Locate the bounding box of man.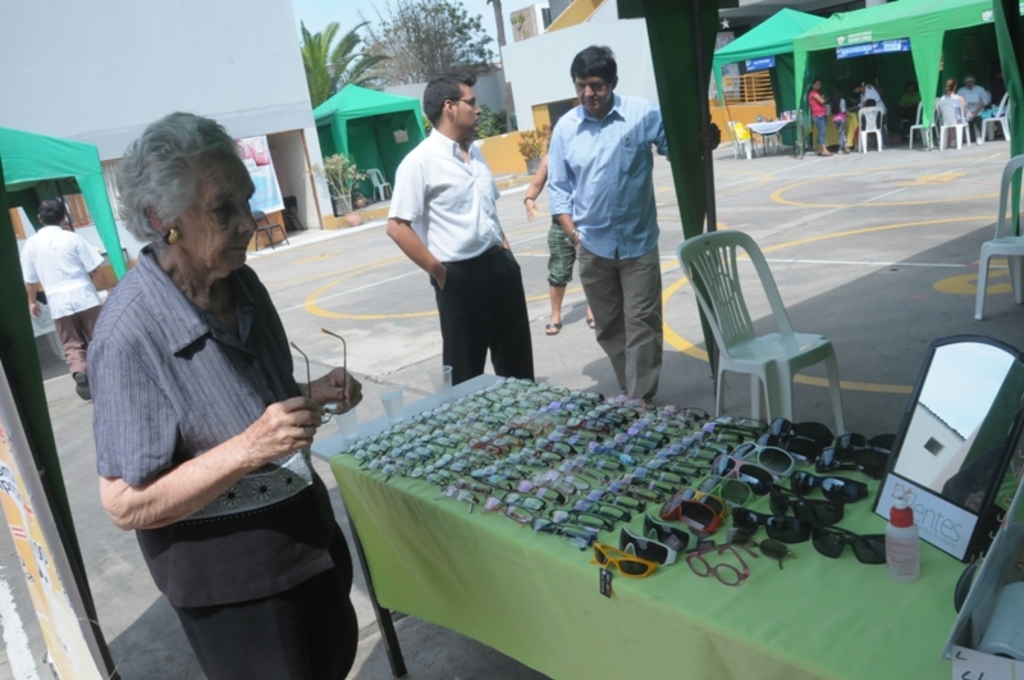
Bounding box: {"x1": 385, "y1": 72, "x2": 538, "y2": 385}.
